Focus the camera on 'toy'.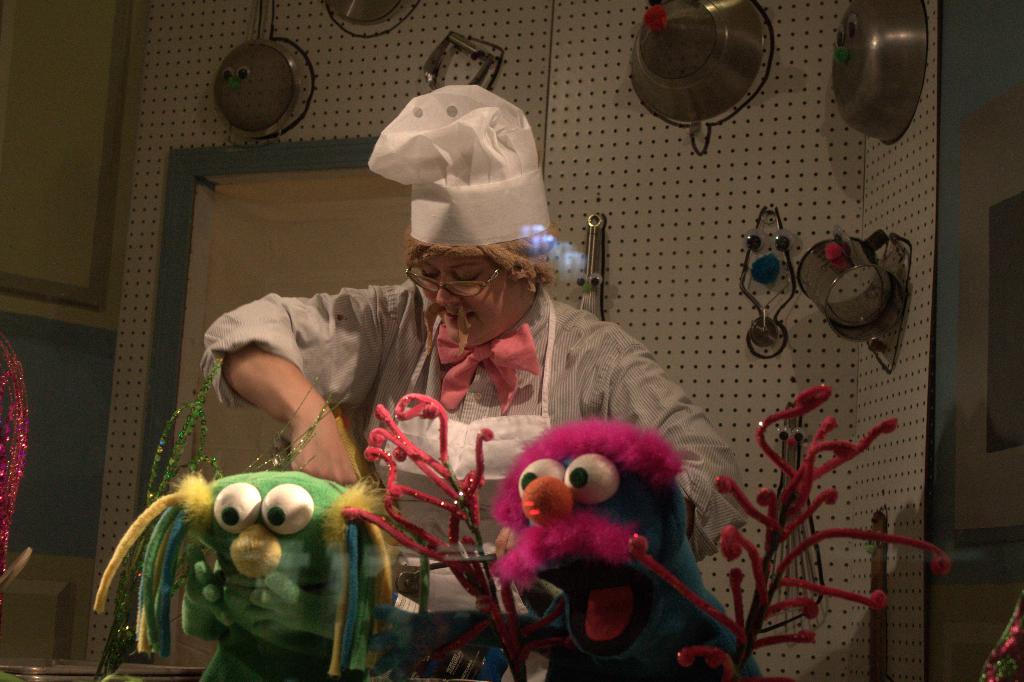
Focus region: [488, 421, 746, 681].
